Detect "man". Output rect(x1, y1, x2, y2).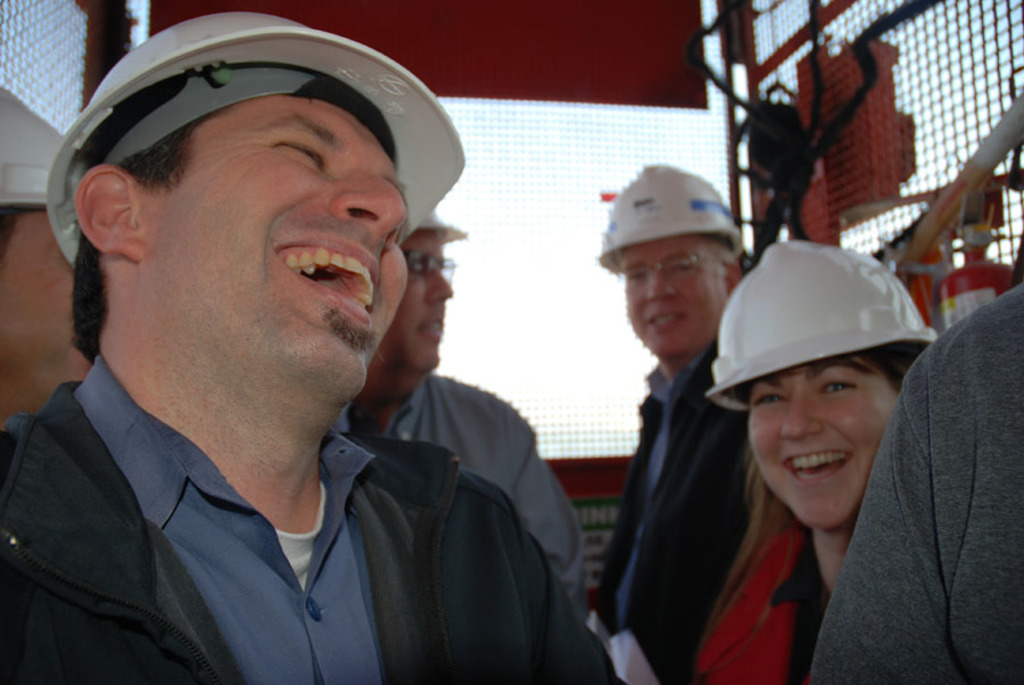
rect(587, 158, 754, 684).
